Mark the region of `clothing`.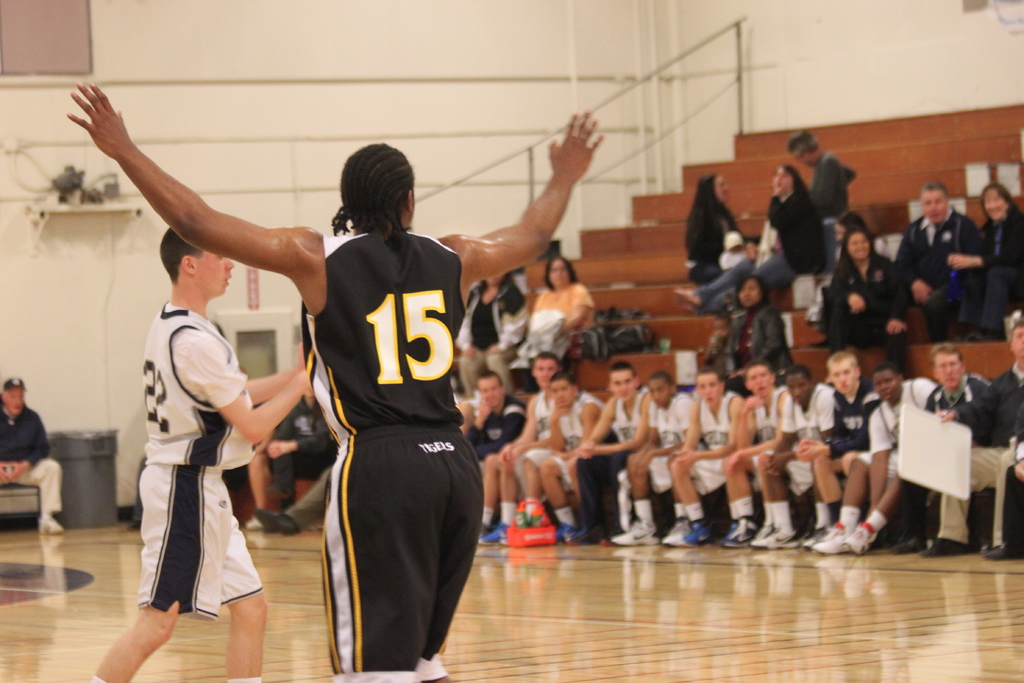
Region: pyautogui.locateOnScreen(706, 298, 794, 378).
